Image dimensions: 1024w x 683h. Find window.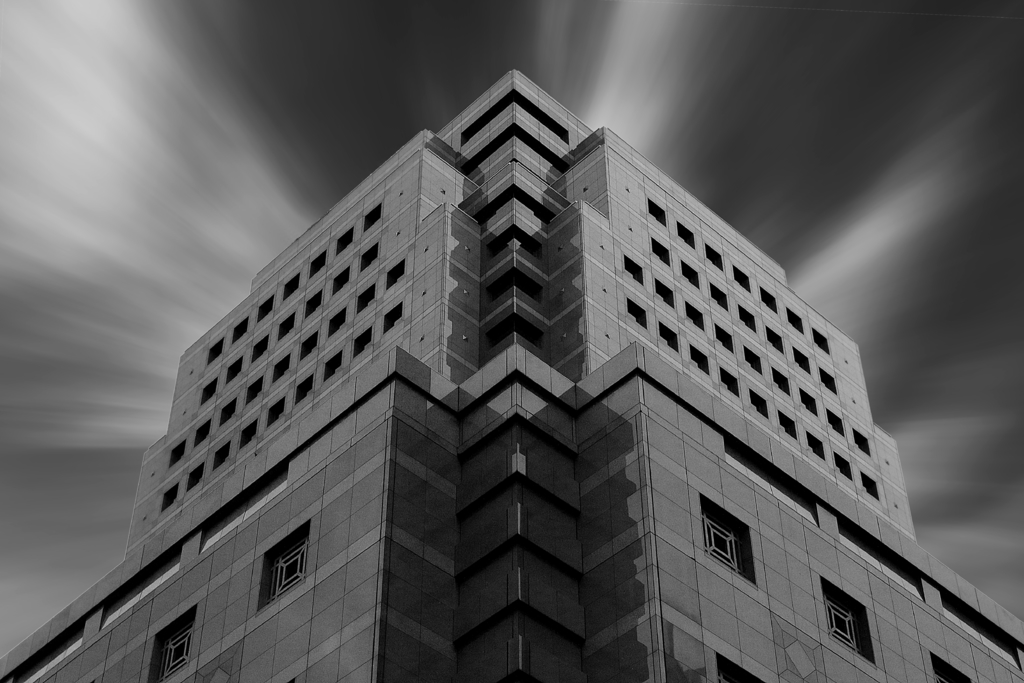
bbox(820, 582, 862, 659).
